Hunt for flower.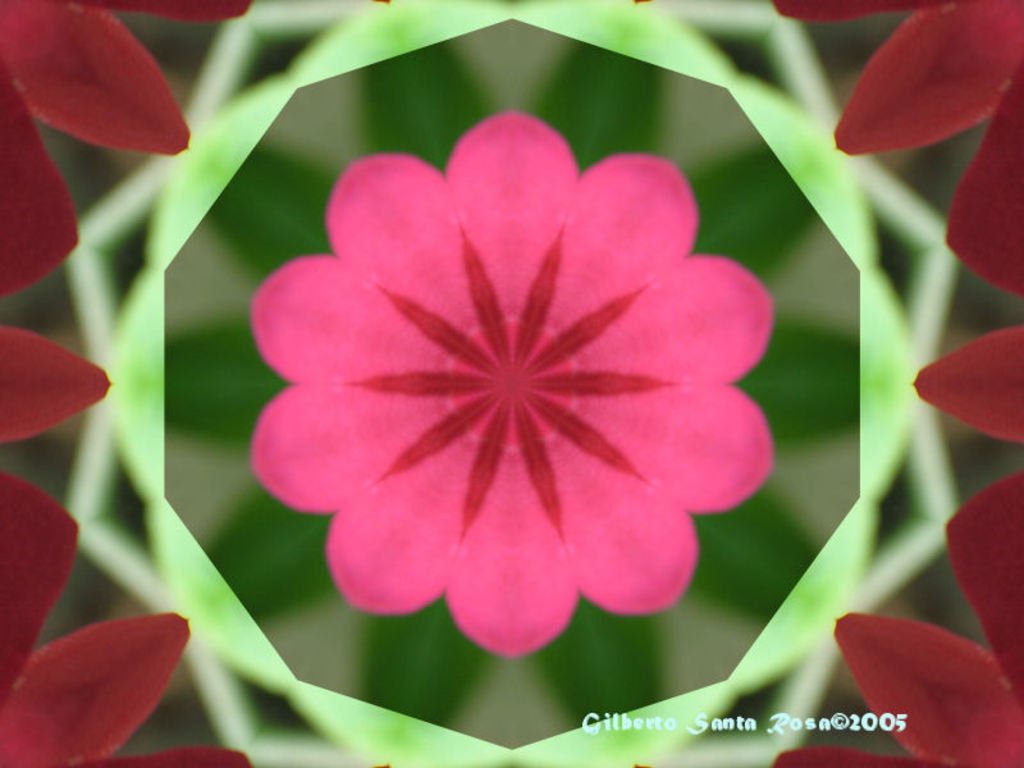
Hunted down at 0,0,259,301.
